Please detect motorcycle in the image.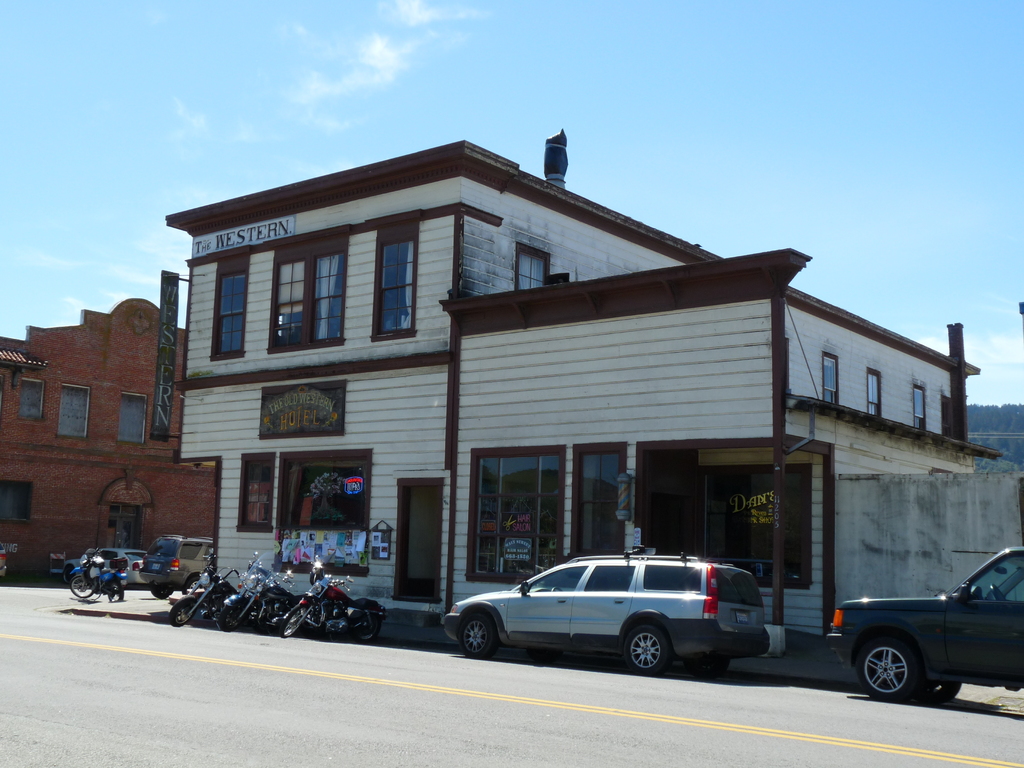
(277, 556, 385, 643).
